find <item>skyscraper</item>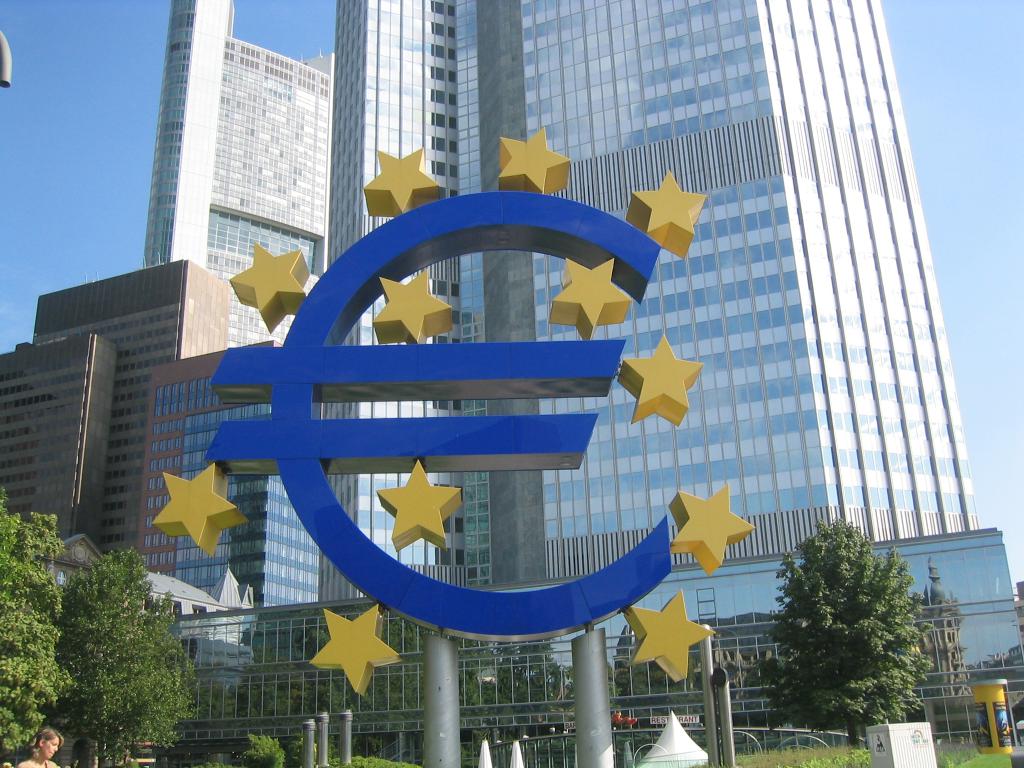
(124,0,346,602)
